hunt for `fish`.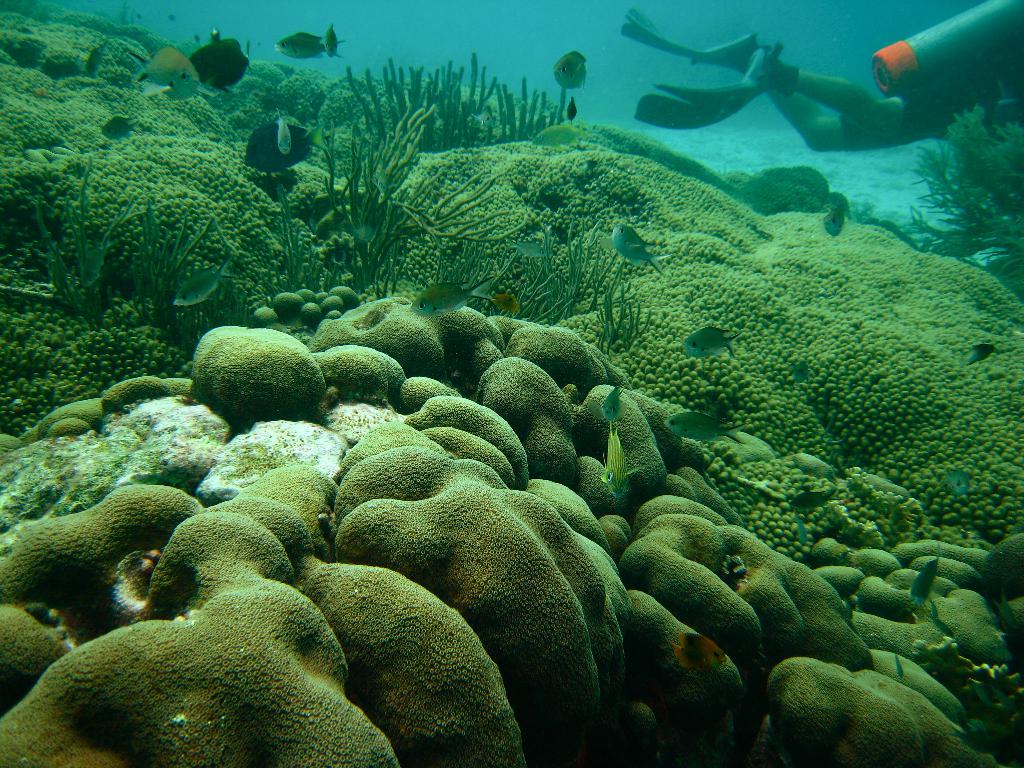
Hunted down at 87,42,107,71.
